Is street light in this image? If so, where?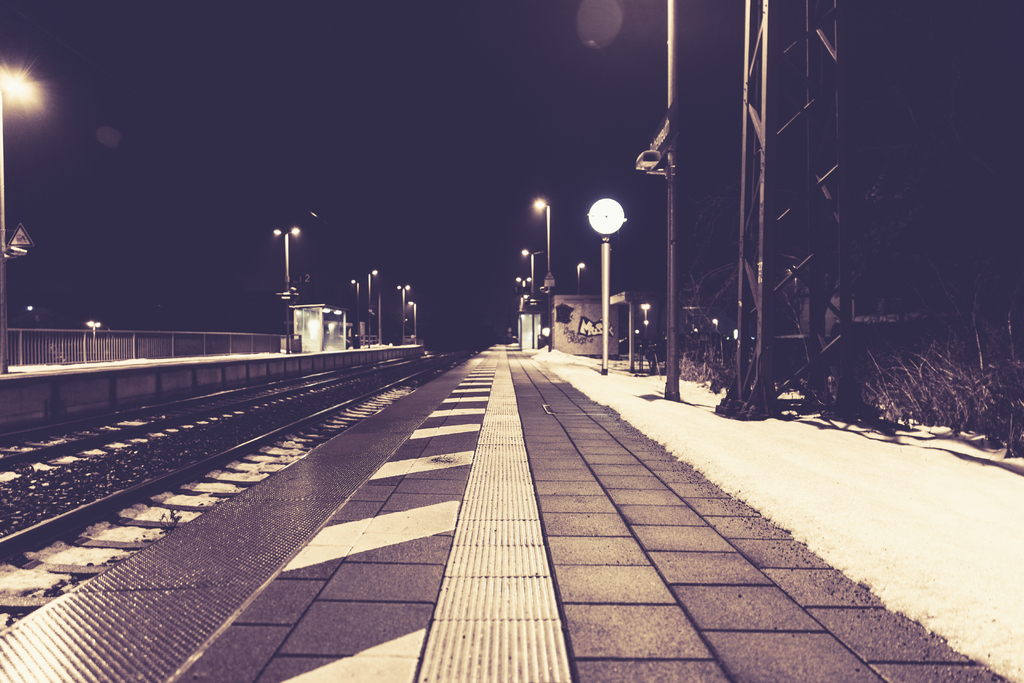
Yes, at <bbox>366, 268, 381, 345</bbox>.
